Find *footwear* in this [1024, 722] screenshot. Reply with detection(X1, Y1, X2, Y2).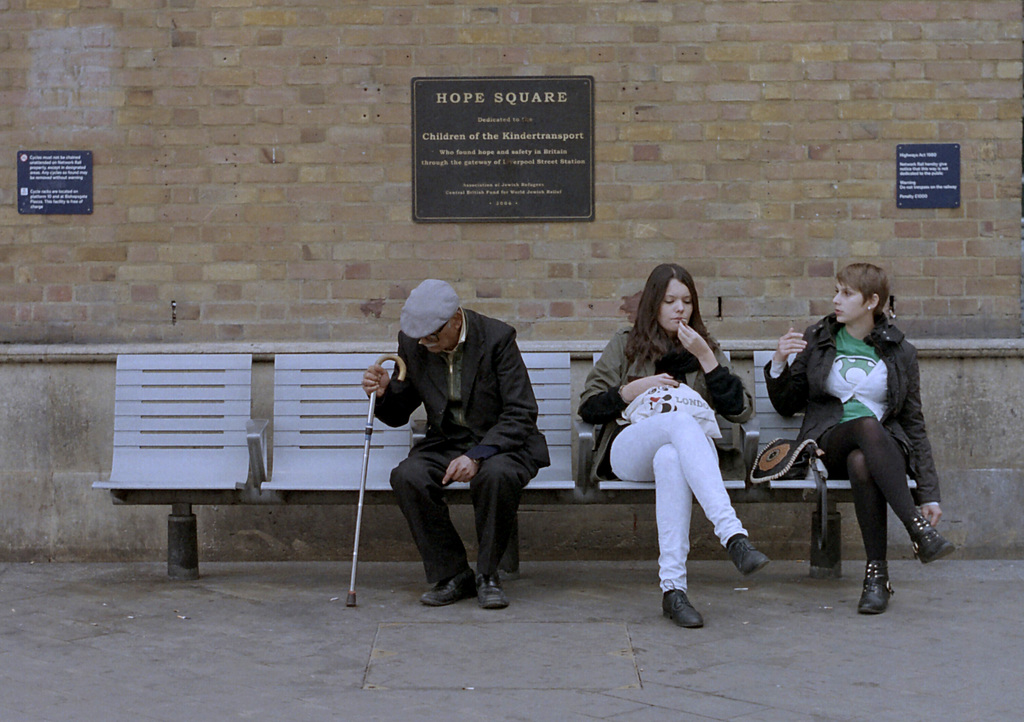
detection(731, 535, 766, 577).
